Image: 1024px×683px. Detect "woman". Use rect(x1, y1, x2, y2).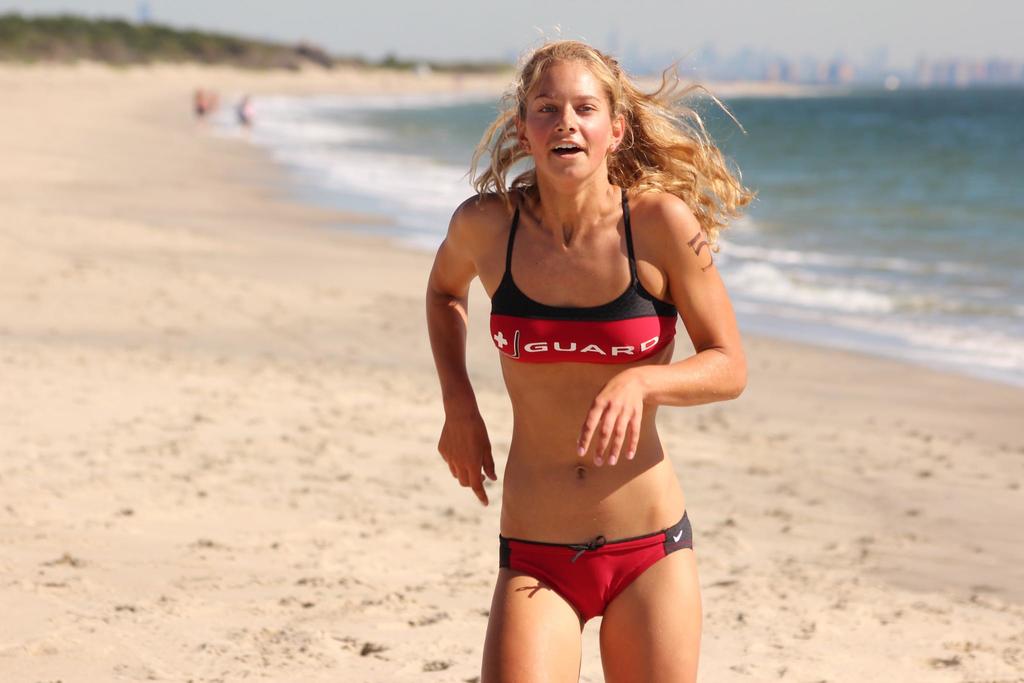
rect(410, 35, 770, 682).
